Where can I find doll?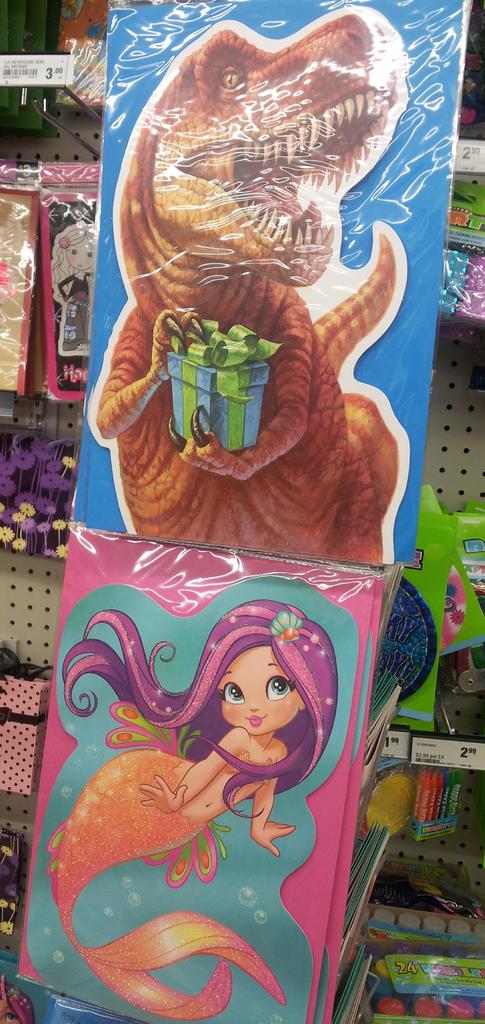
You can find it at 39,573,351,1010.
